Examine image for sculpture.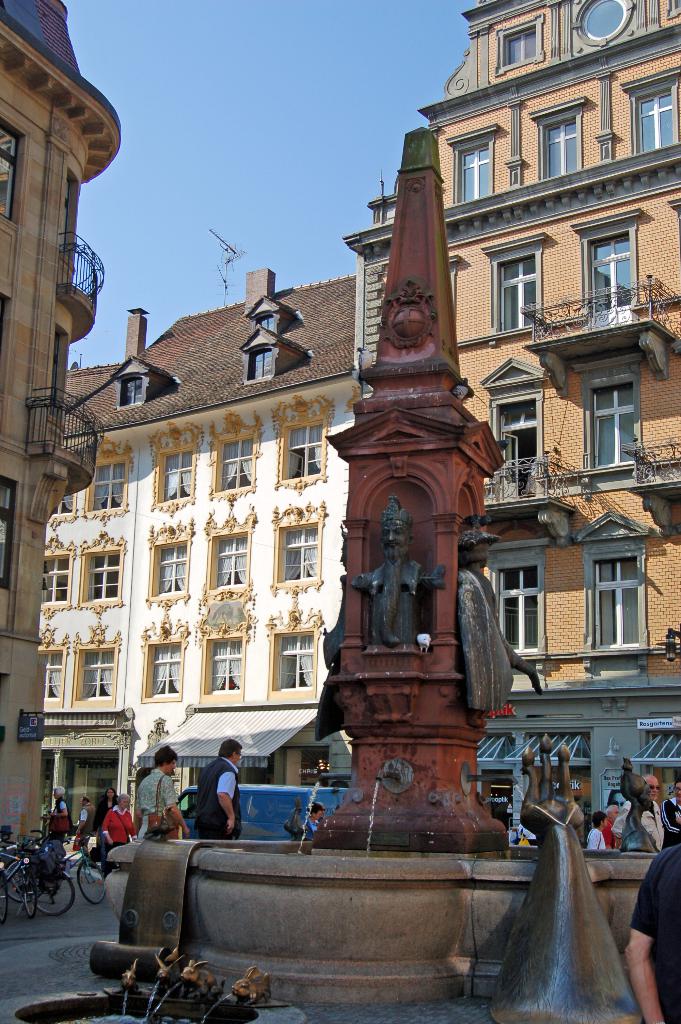
Examination result: left=320, top=509, right=367, bottom=683.
